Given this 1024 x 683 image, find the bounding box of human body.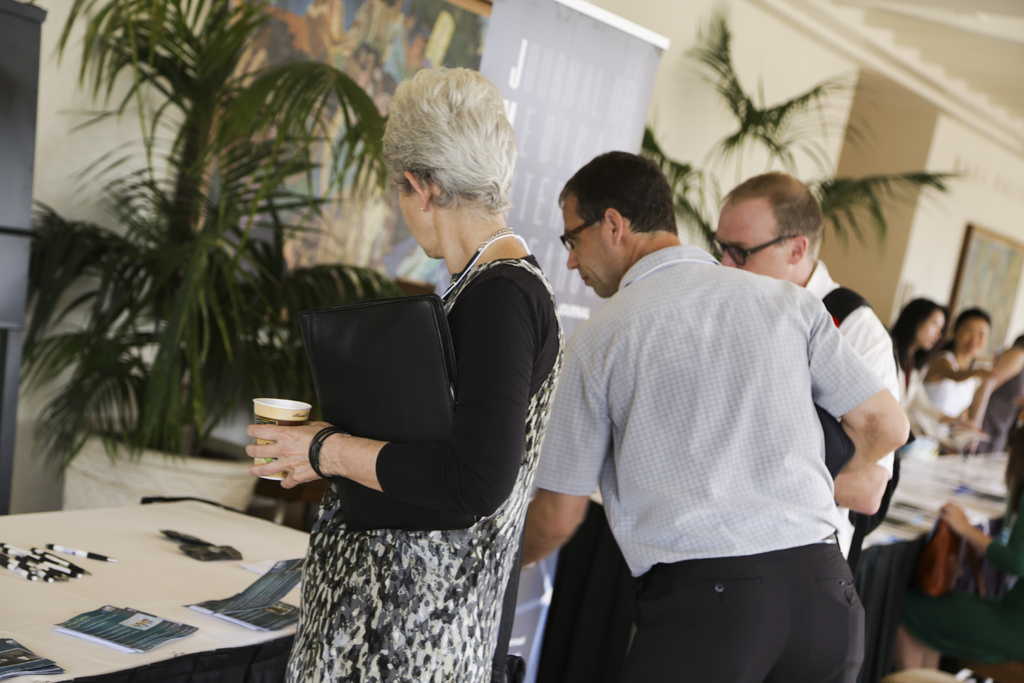
x1=250 y1=64 x2=565 y2=682.
